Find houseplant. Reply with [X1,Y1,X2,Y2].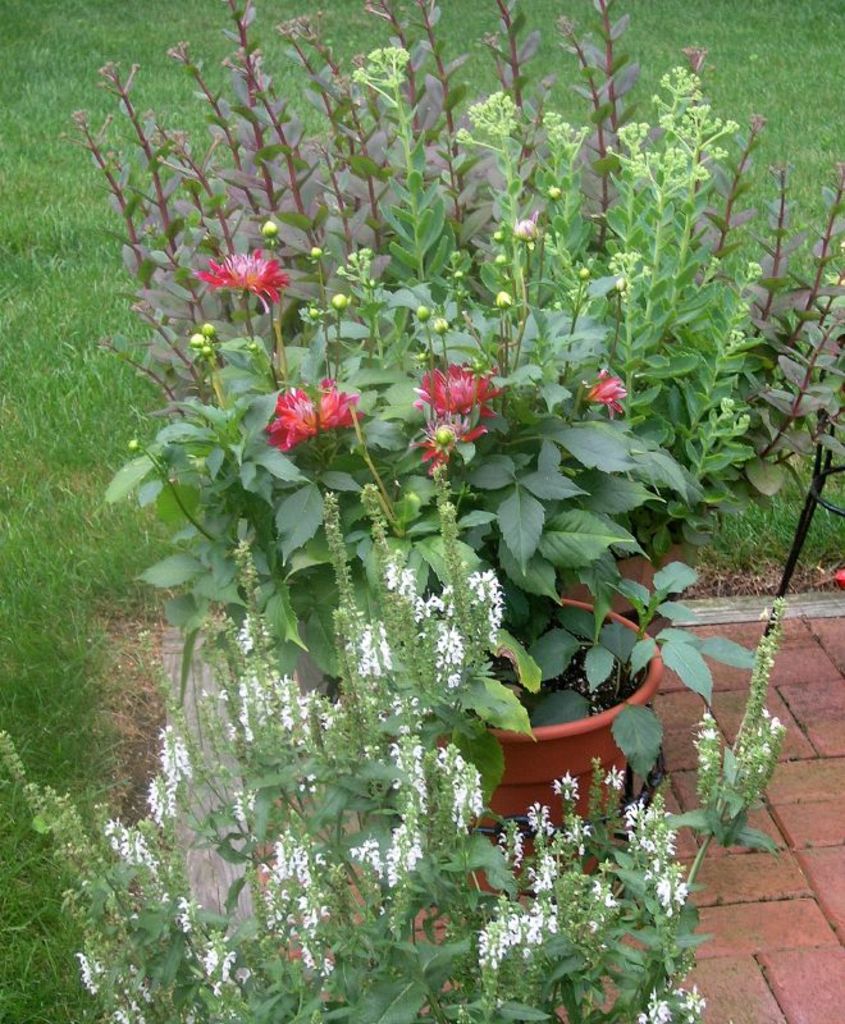
[60,0,844,884].
